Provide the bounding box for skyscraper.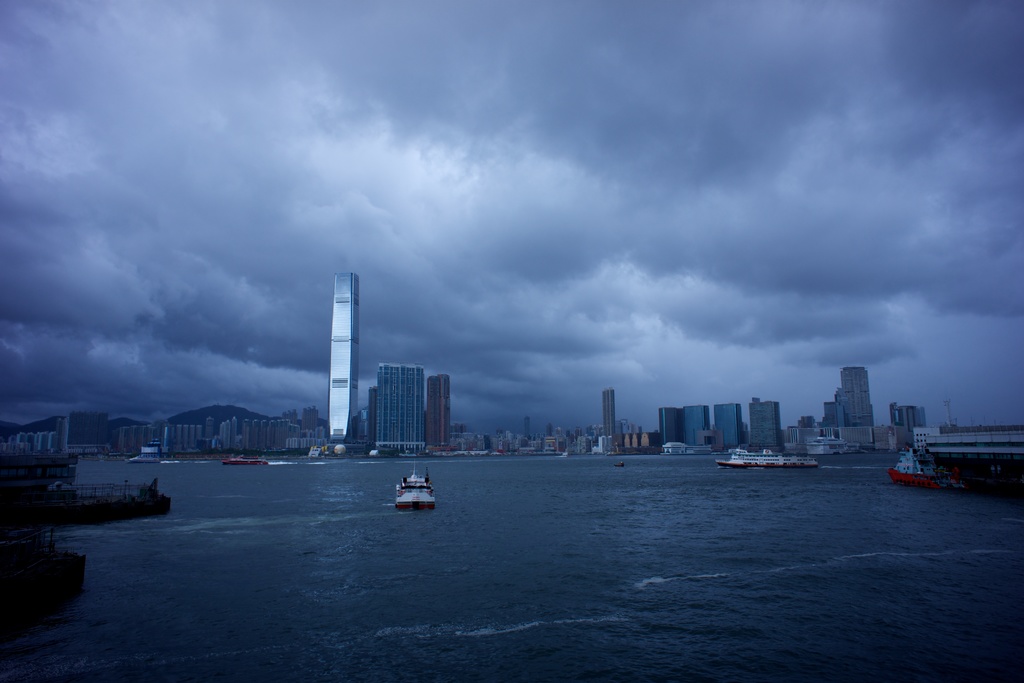
select_region(205, 415, 216, 446).
